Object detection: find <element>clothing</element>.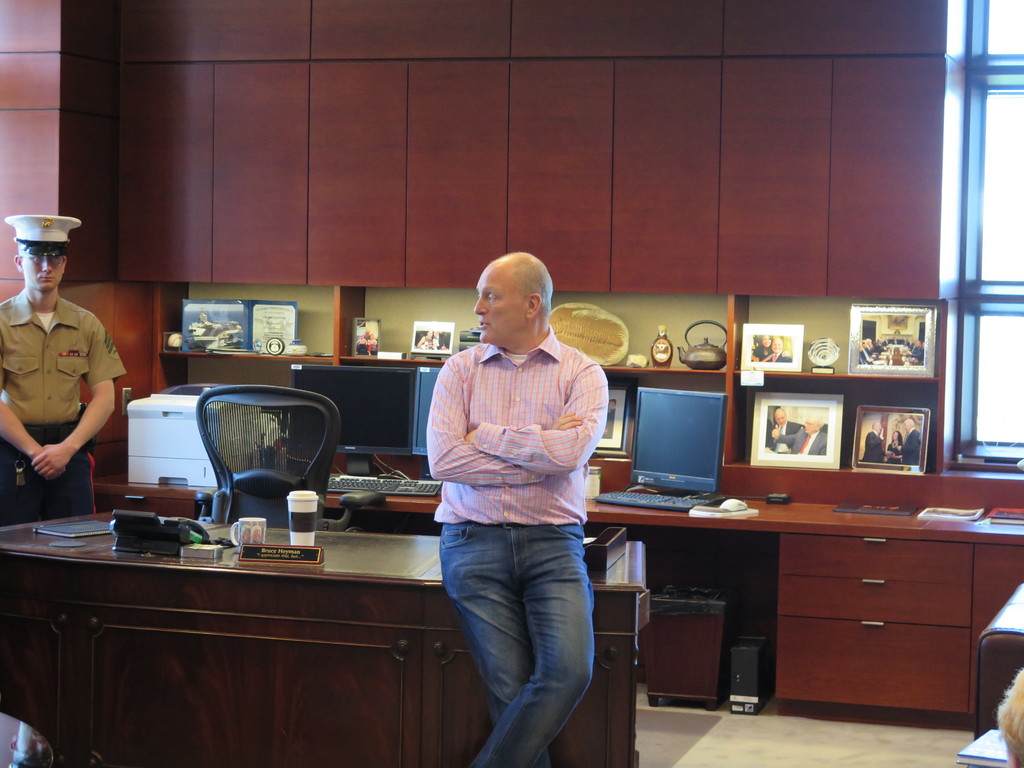
locate(895, 430, 920, 465).
